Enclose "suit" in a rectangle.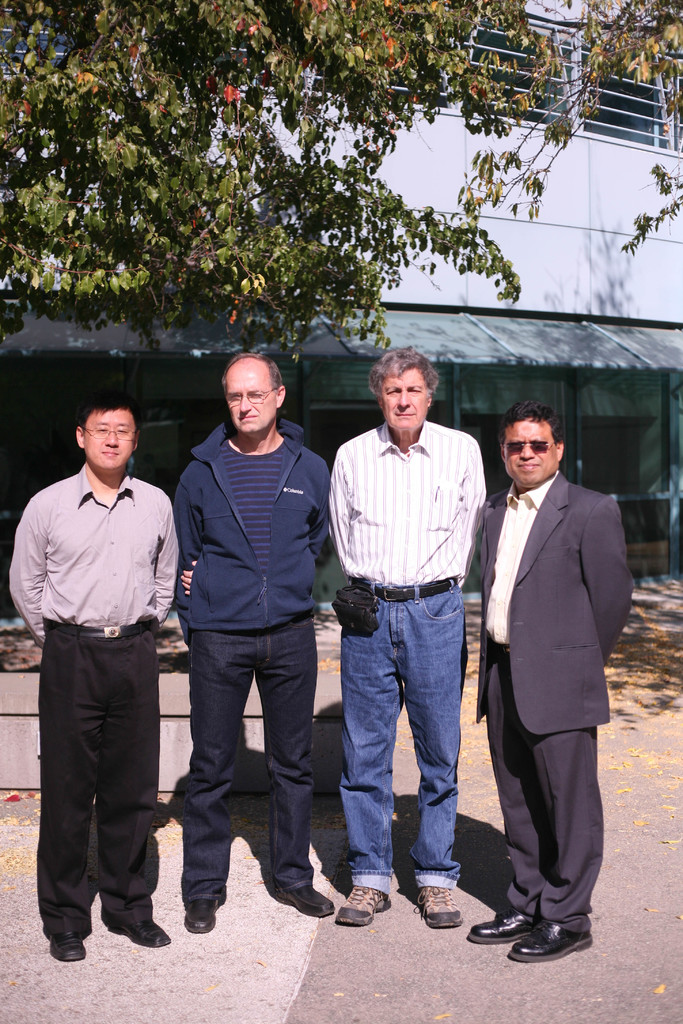
476:400:632:959.
